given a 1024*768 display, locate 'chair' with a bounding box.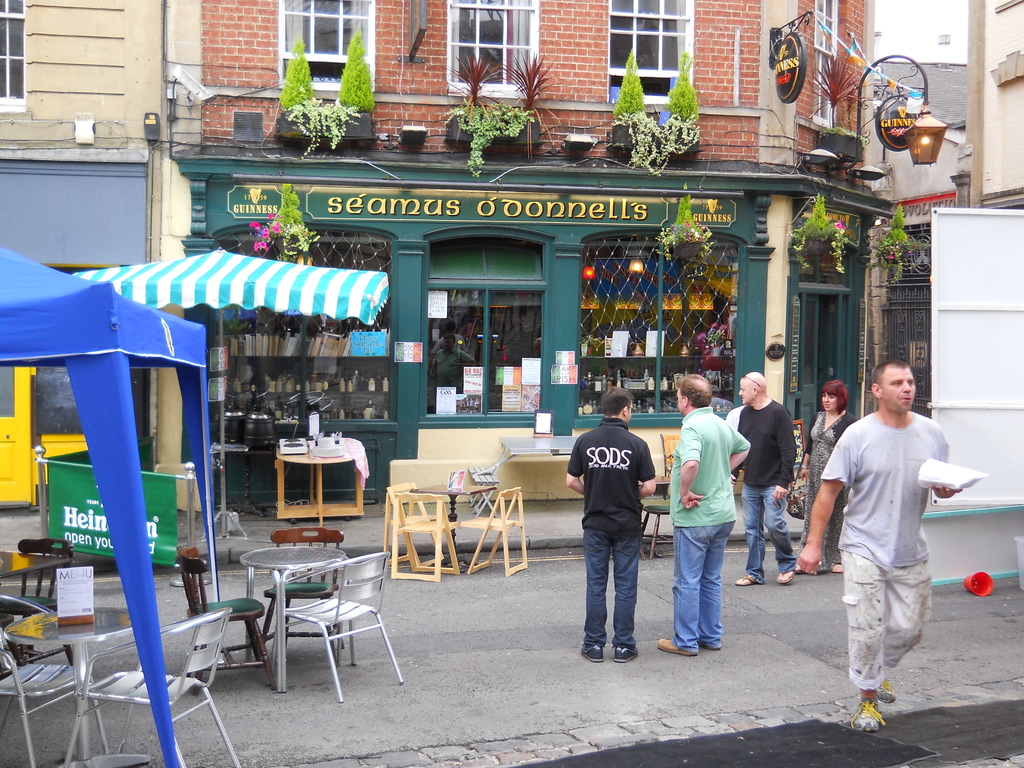
Located: bbox=(0, 590, 112, 767).
